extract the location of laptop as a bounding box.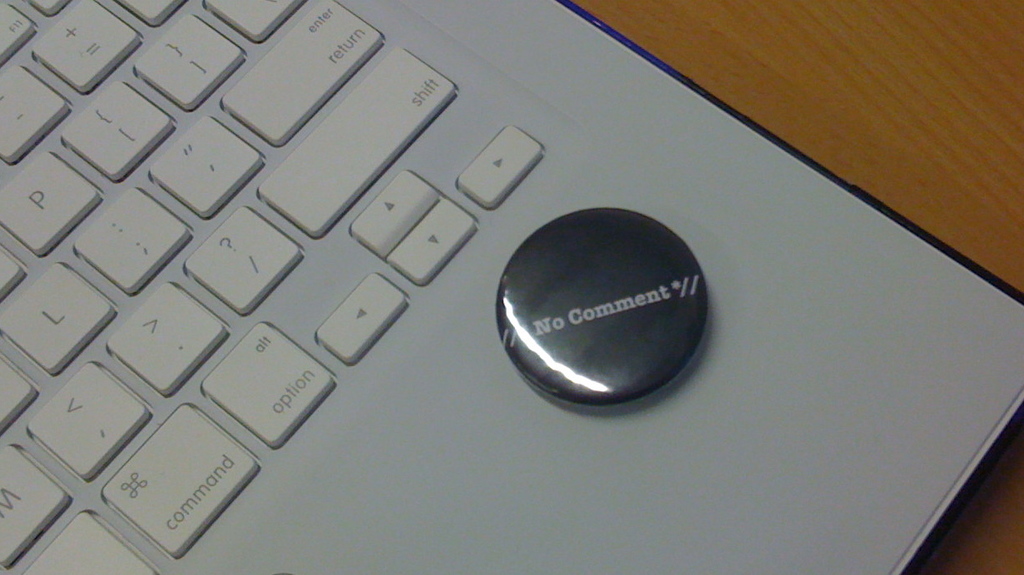
0, 0, 990, 550.
